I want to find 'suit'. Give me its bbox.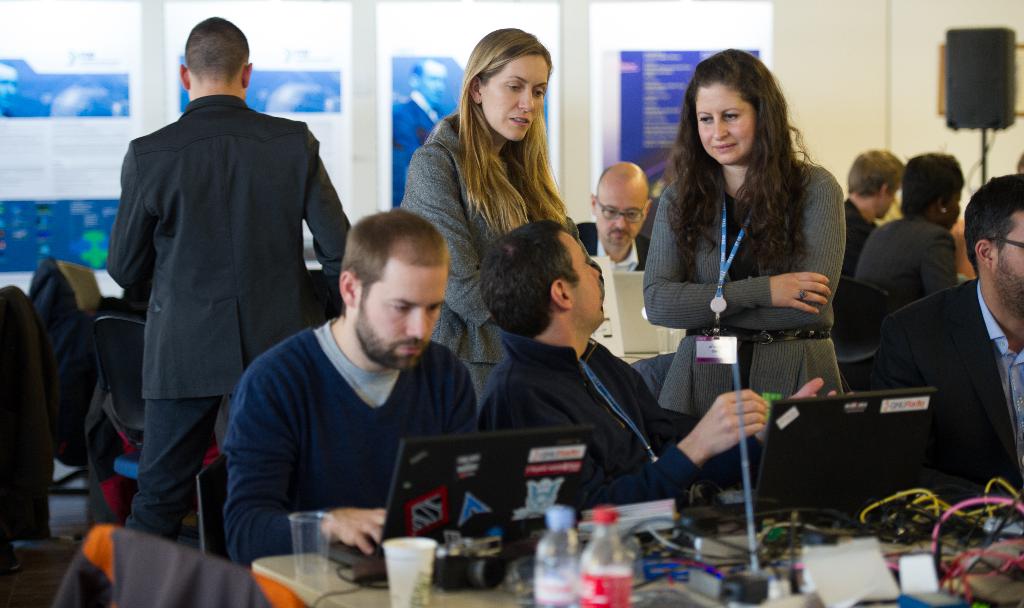
region(576, 222, 650, 275).
